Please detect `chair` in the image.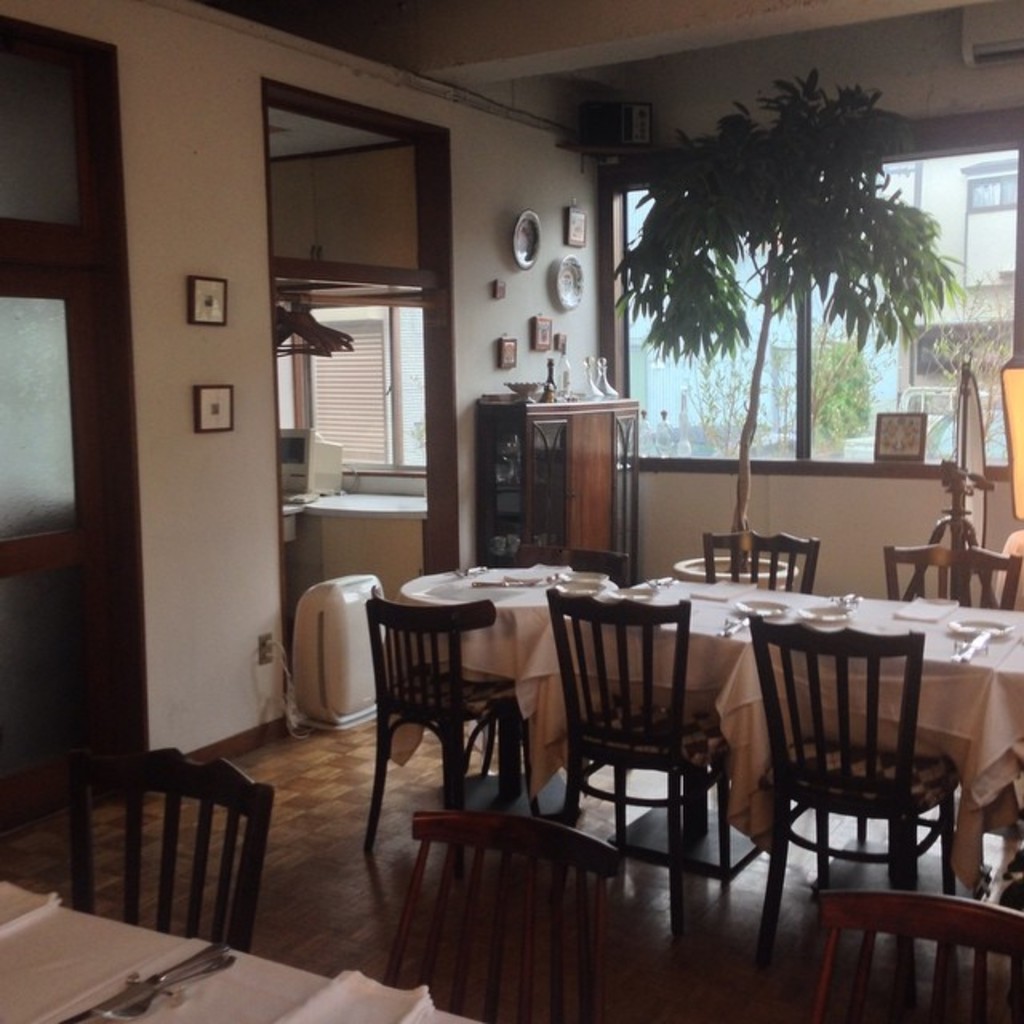
BBox(368, 810, 624, 1022).
